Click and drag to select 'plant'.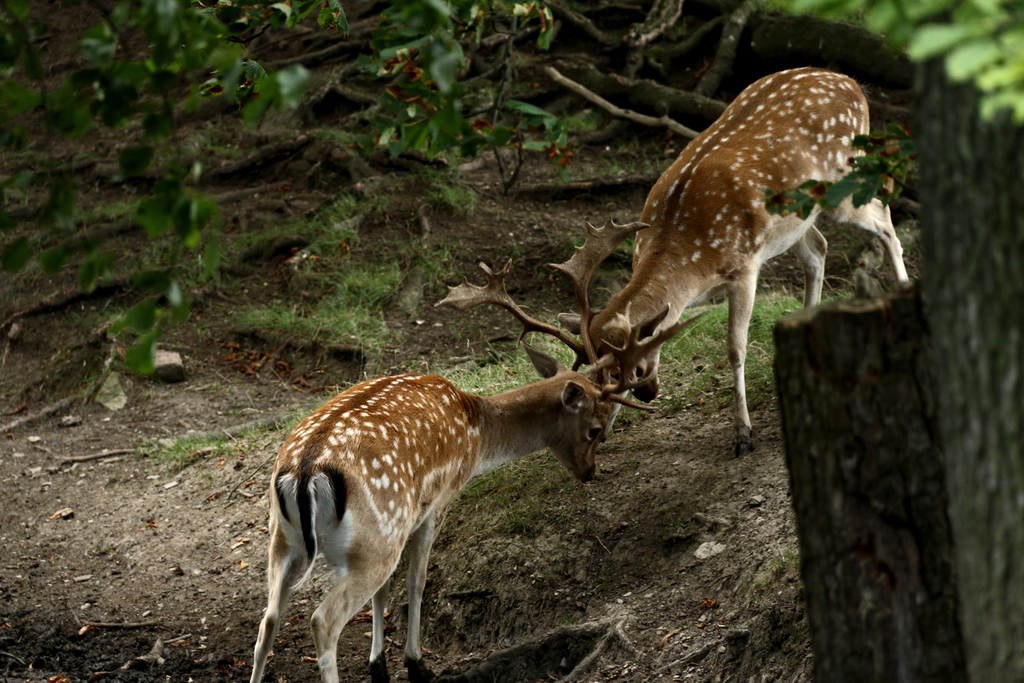
Selection: l=207, t=178, r=373, b=270.
